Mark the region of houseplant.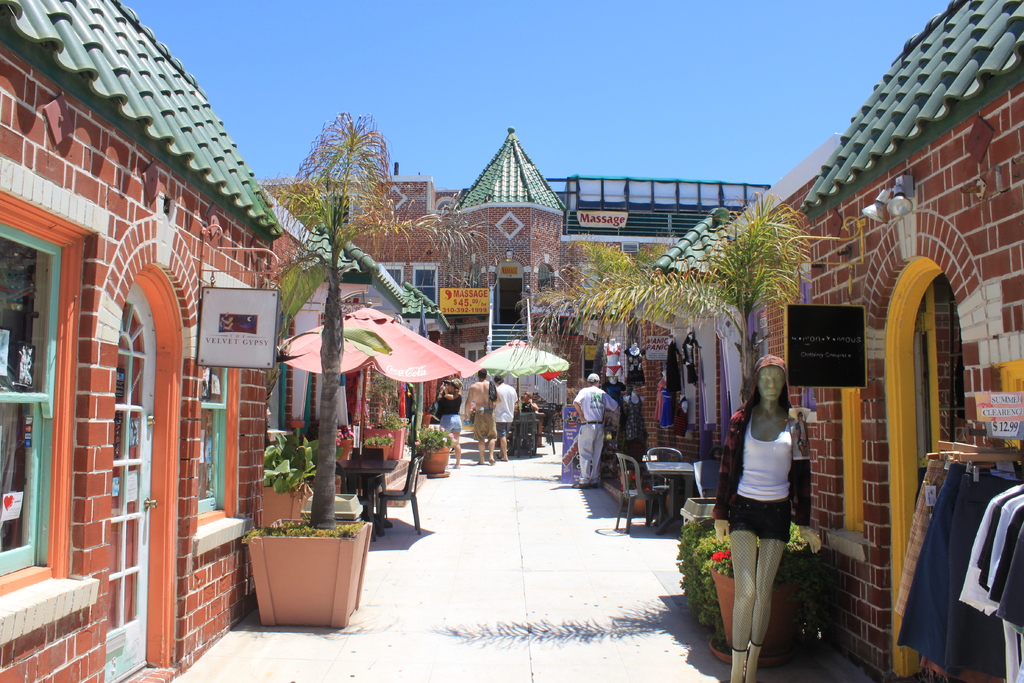
Region: [513,186,838,555].
